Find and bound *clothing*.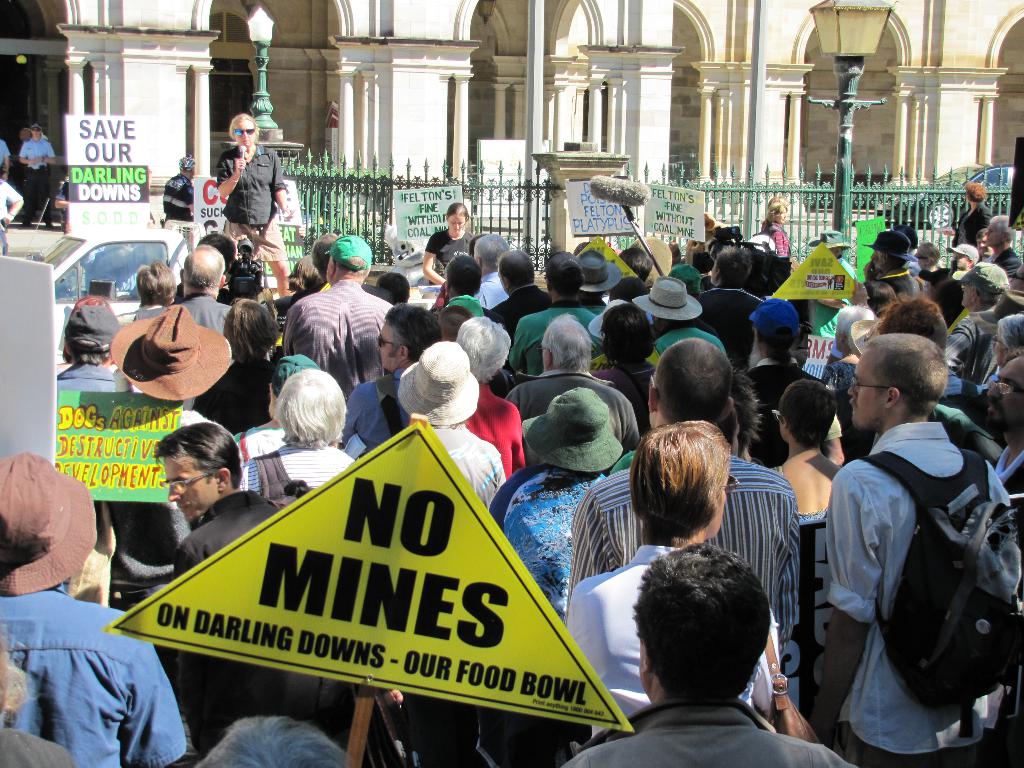
Bound: (700,271,748,351).
